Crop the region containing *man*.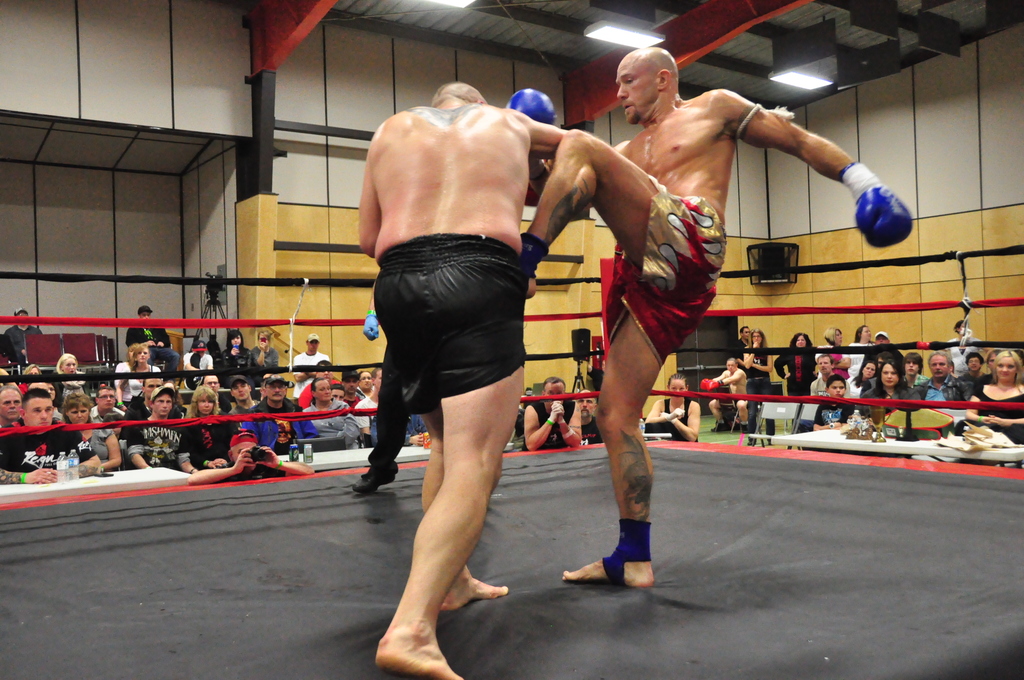
Crop region: left=348, top=84, right=569, bottom=494.
